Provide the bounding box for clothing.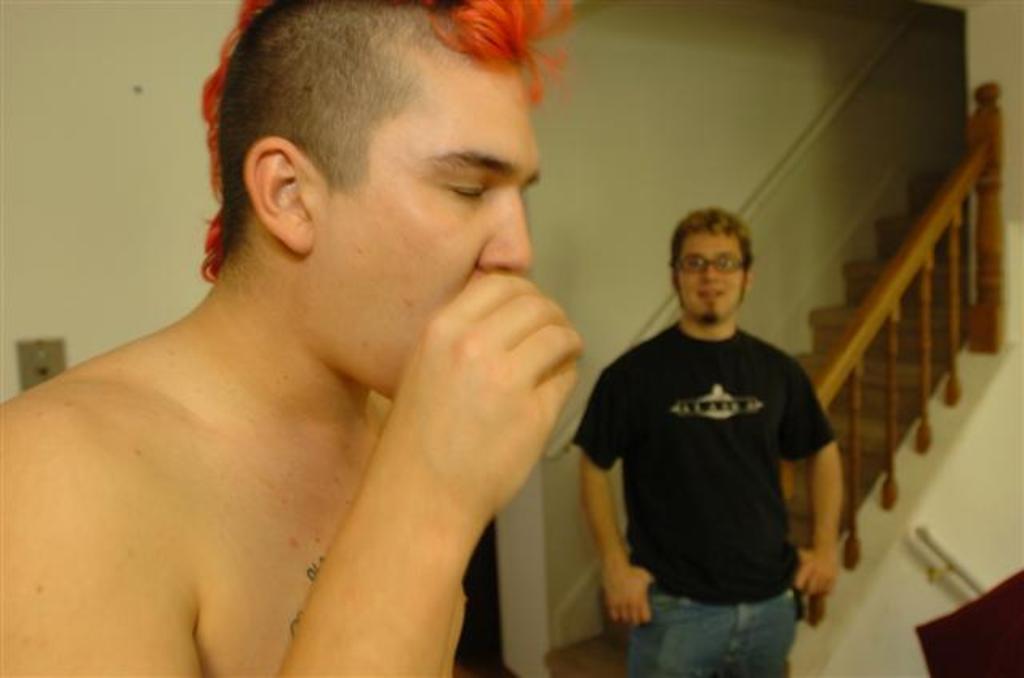
locate(565, 313, 835, 676).
